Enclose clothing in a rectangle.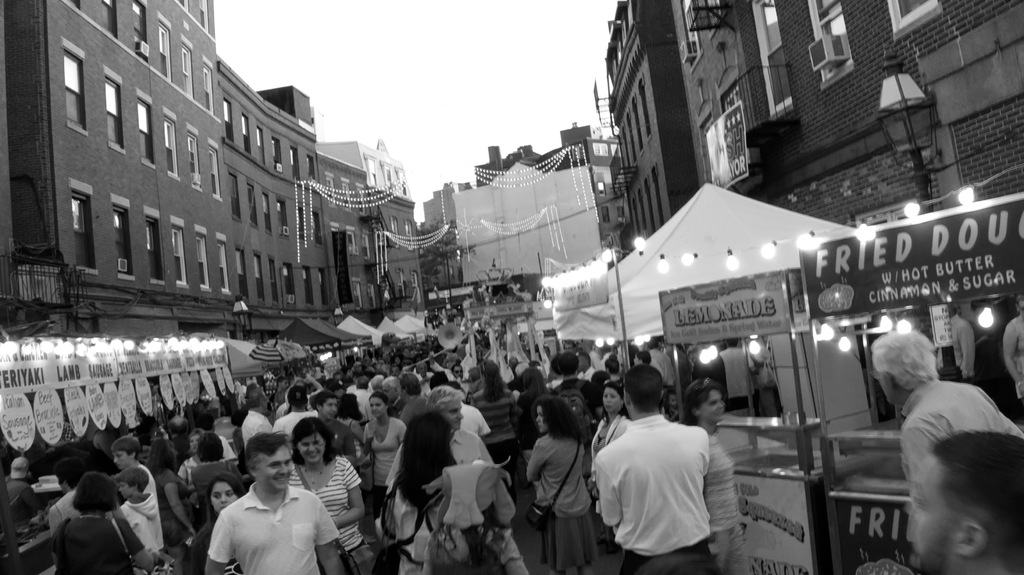
bbox(149, 472, 190, 573).
